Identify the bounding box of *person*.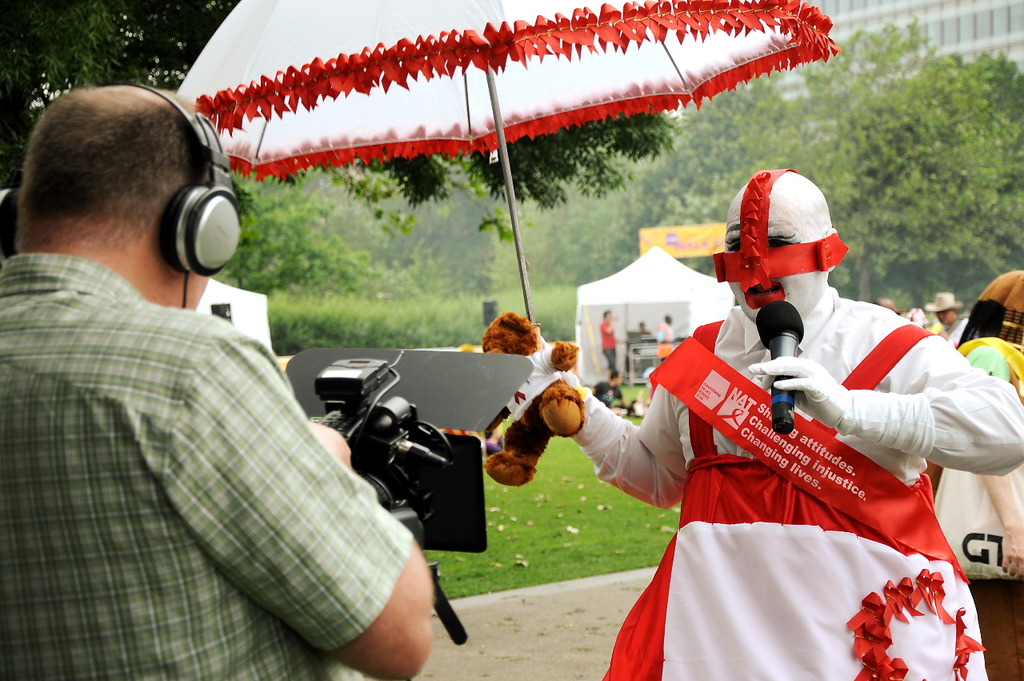
bbox=(923, 291, 968, 338).
